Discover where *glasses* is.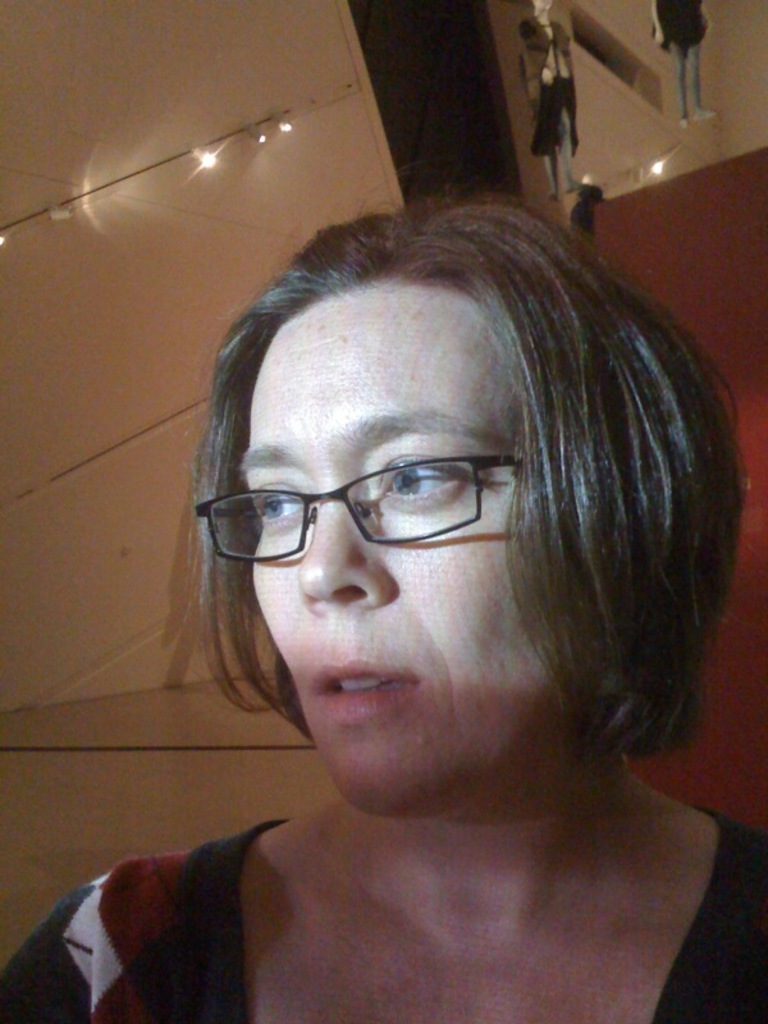
Discovered at box=[206, 436, 548, 562].
